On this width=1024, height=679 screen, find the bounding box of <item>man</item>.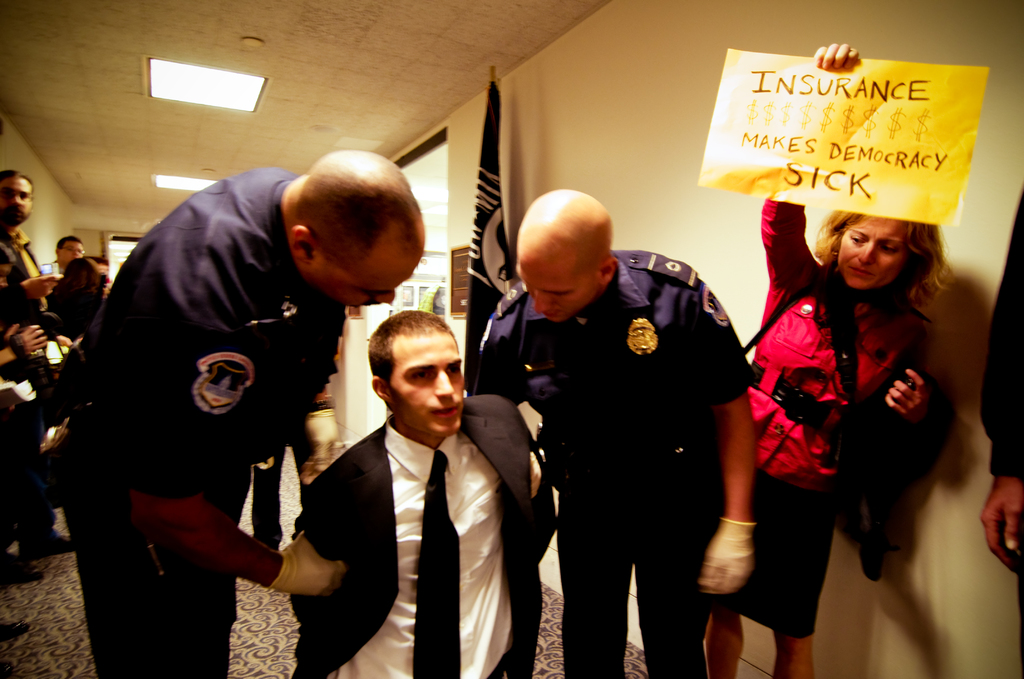
Bounding box: [291,301,534,676].
